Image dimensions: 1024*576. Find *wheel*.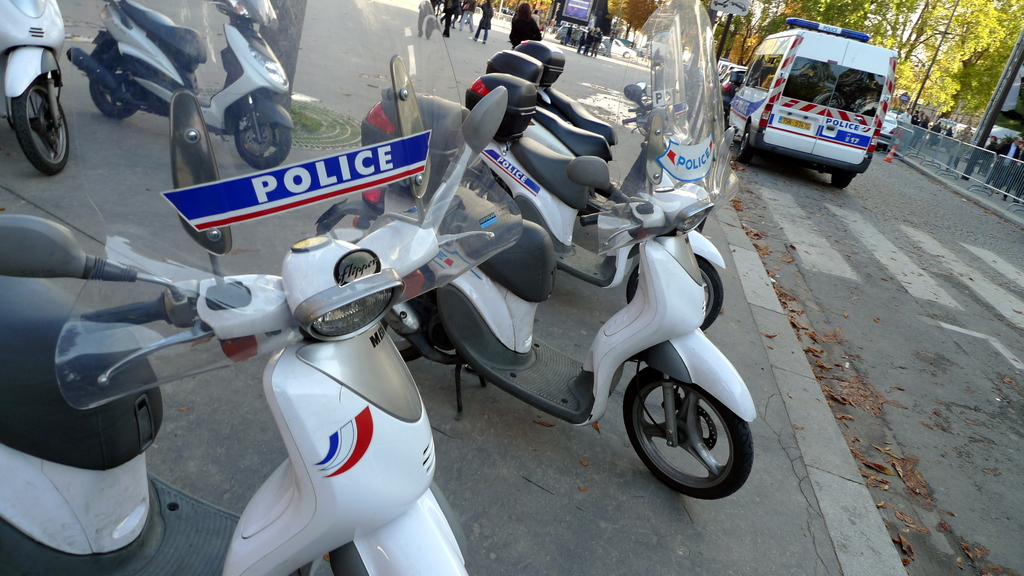
{"left": 87, "top": 49, "right": 143, "bottom": 120}.
